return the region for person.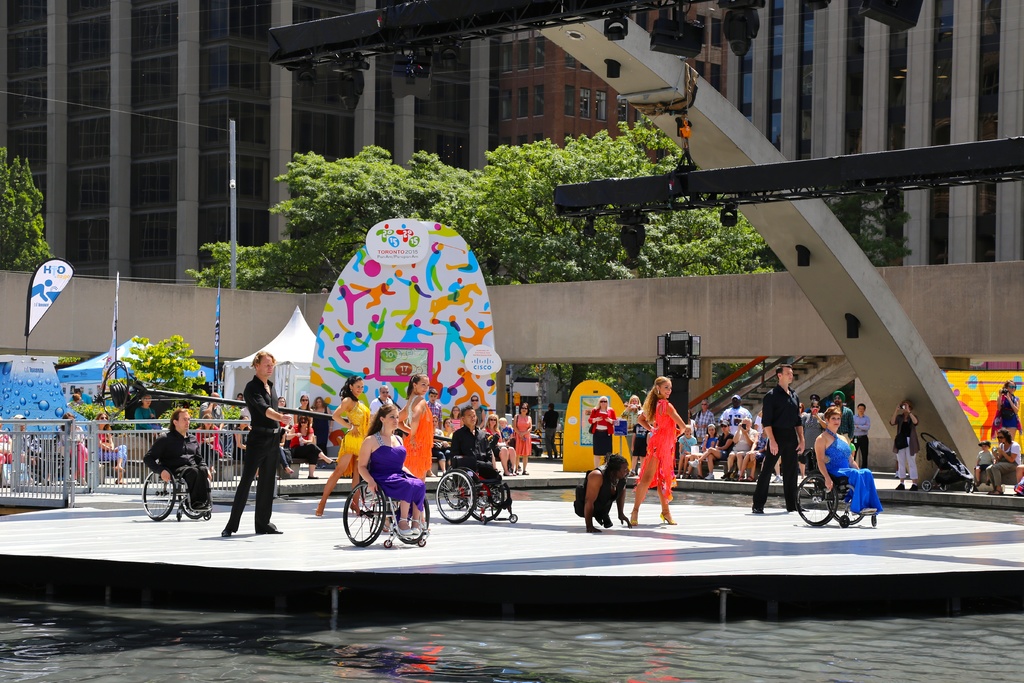
select_region(989, 377, 1018, 436).
